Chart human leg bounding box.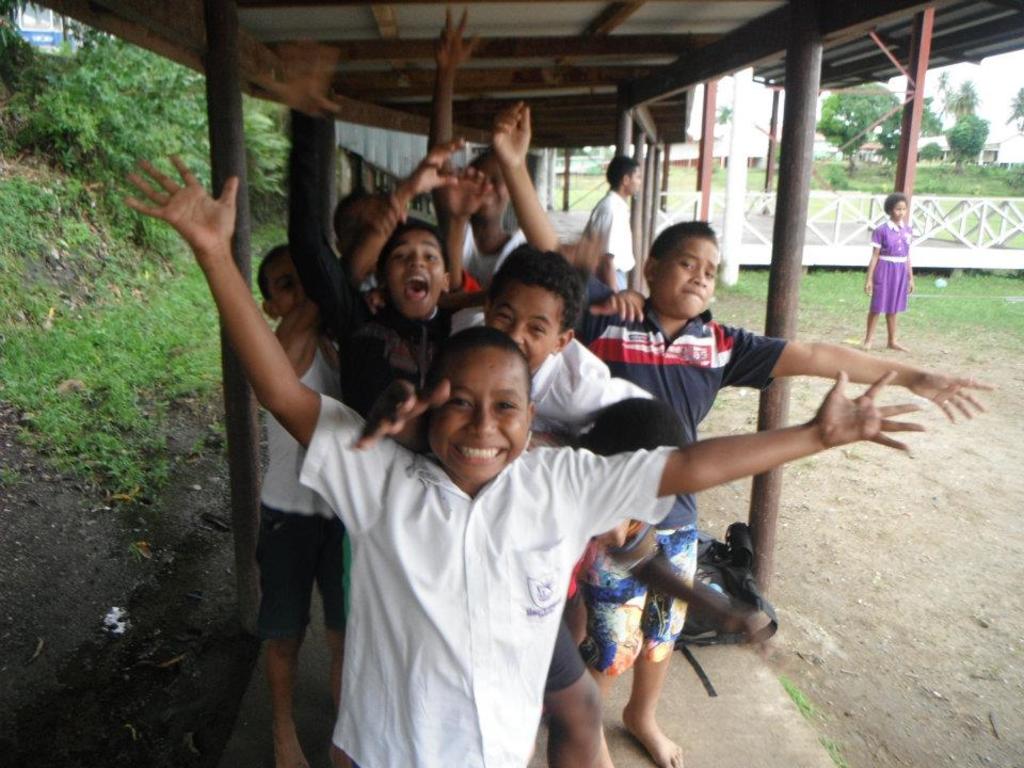
Charted: select_region(318, 516, 348, 719).
